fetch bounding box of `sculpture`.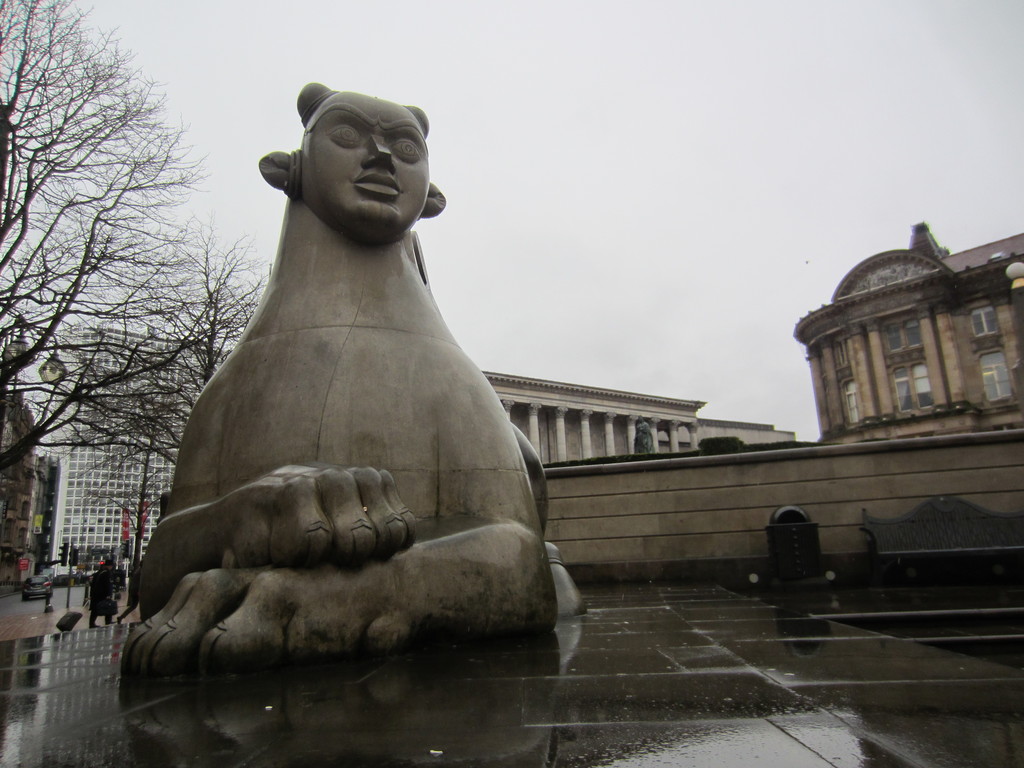
Bbox: rect(151, 64, 545, 687).
